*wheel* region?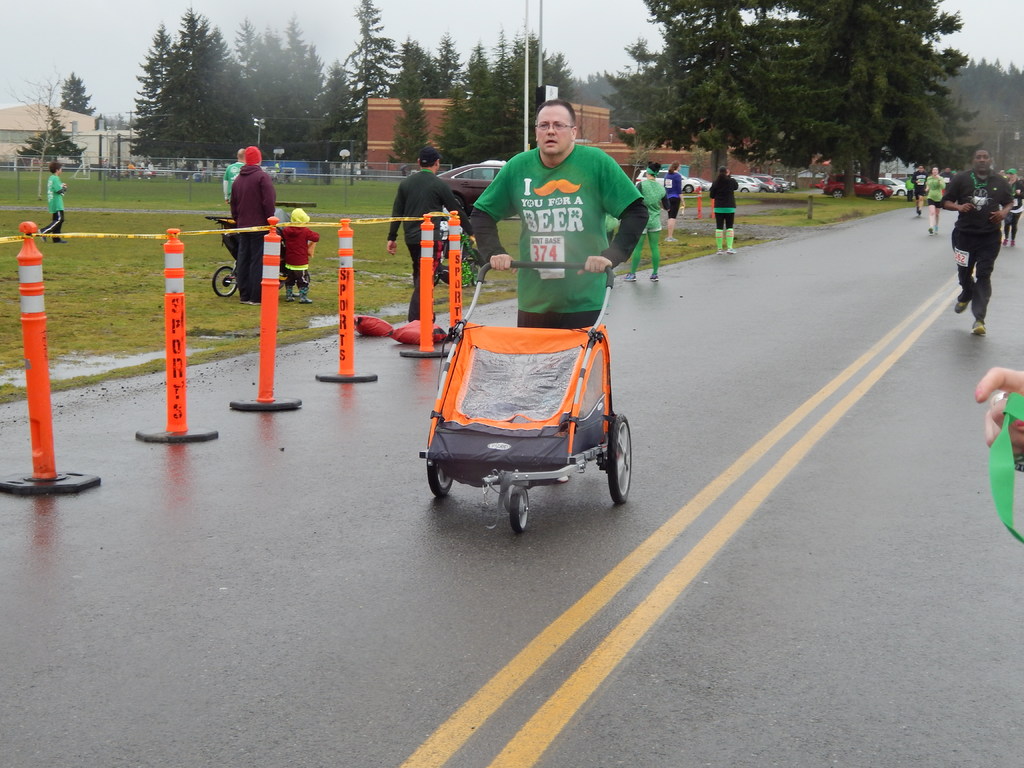
831/189/840/198
